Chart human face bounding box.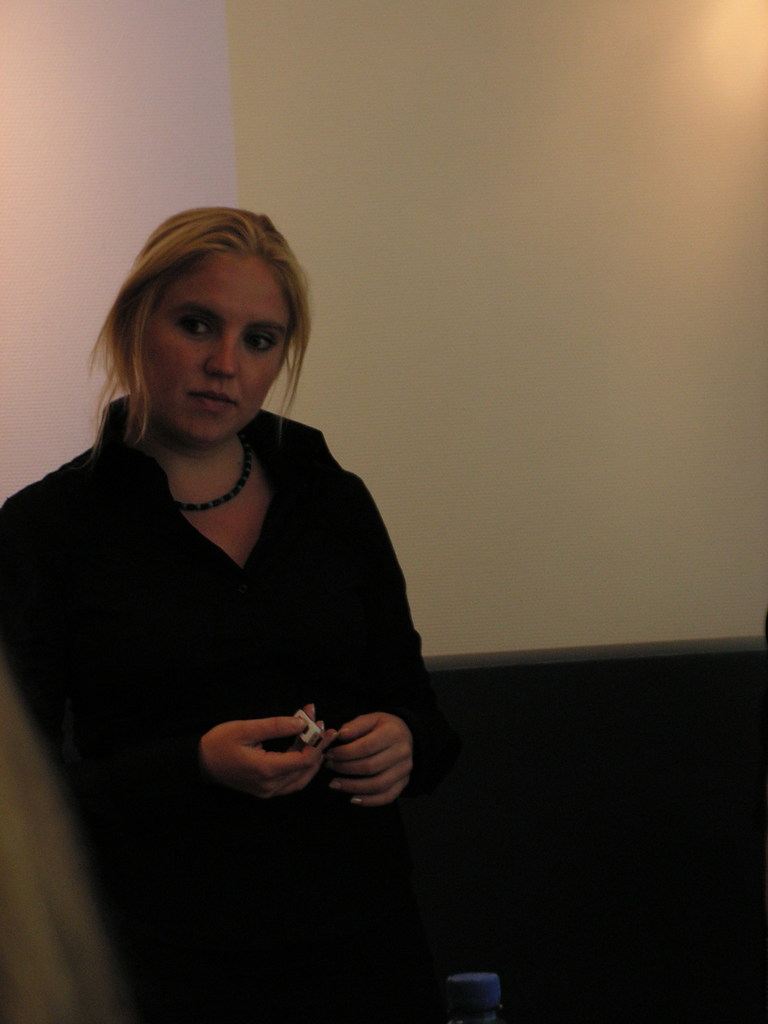
Charted: [138, 248, 304, 431].
